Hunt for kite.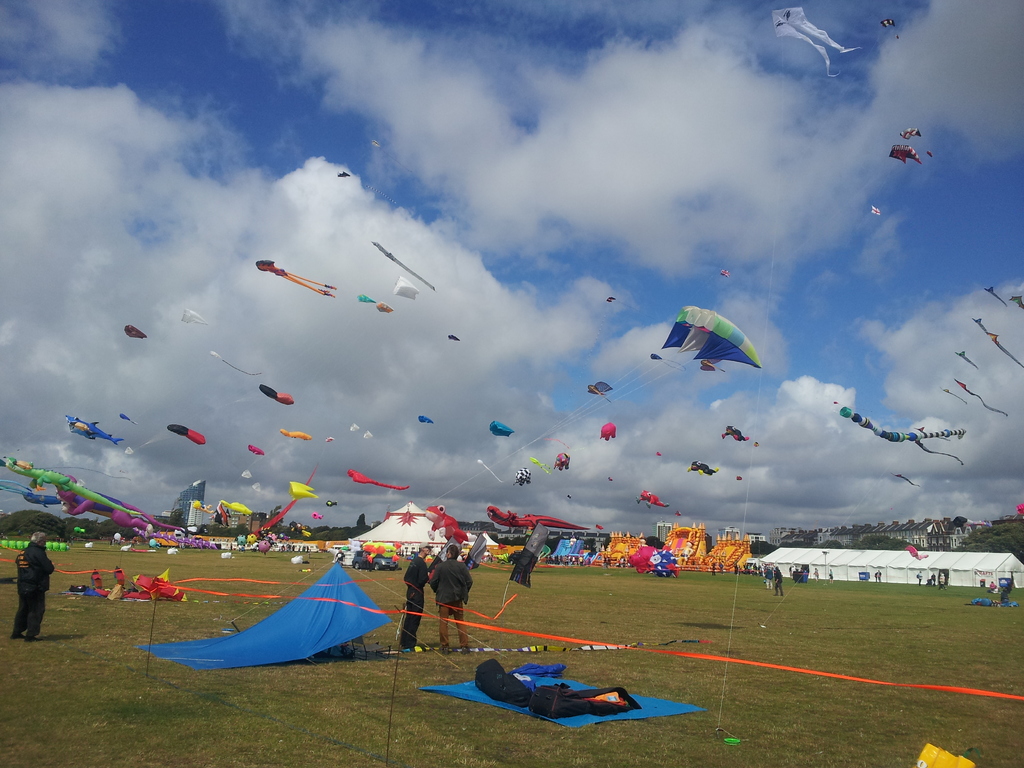
Hunted down at locate(950, 513, 993, 532).
